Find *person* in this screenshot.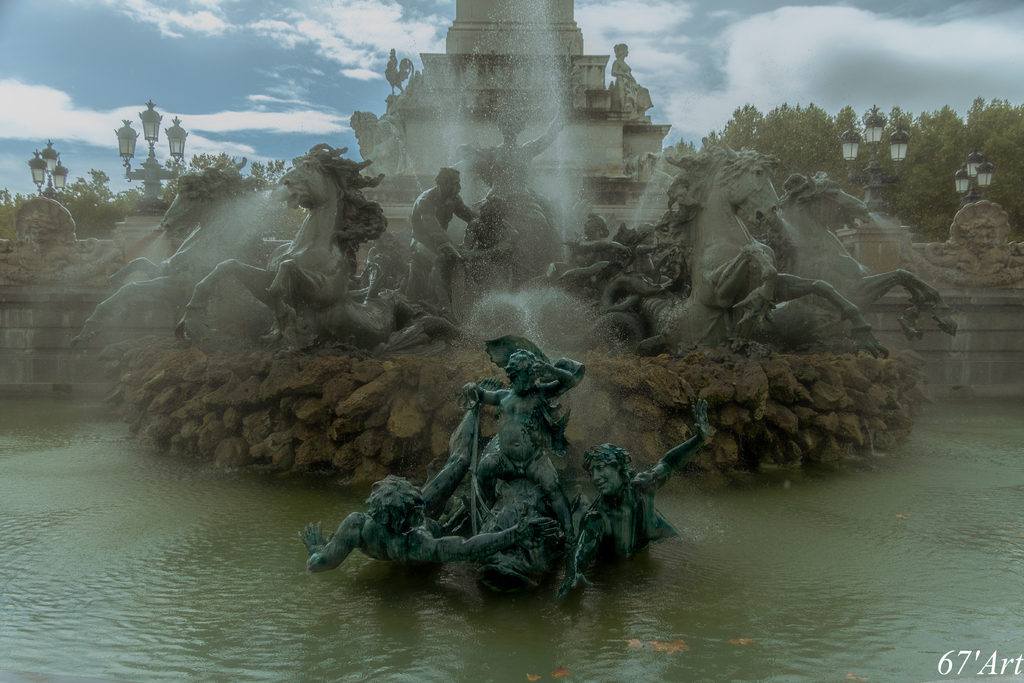
The bounding box for *person* is [611, 44, 653, 119].
